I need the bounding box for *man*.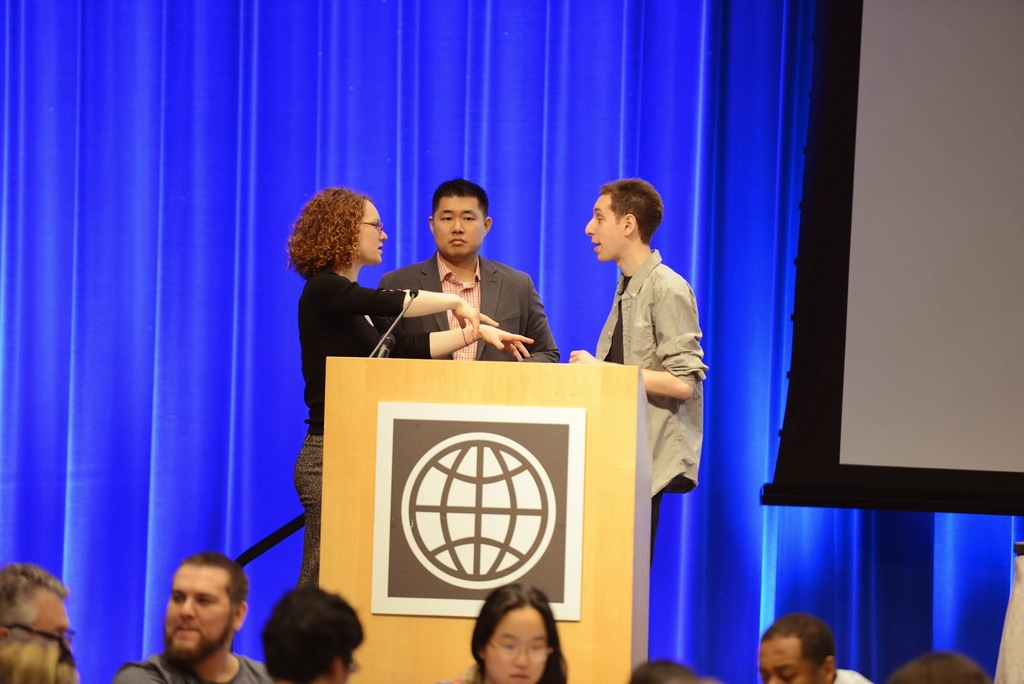
Here it is: <region>114, 546, 271, 683</region>.
